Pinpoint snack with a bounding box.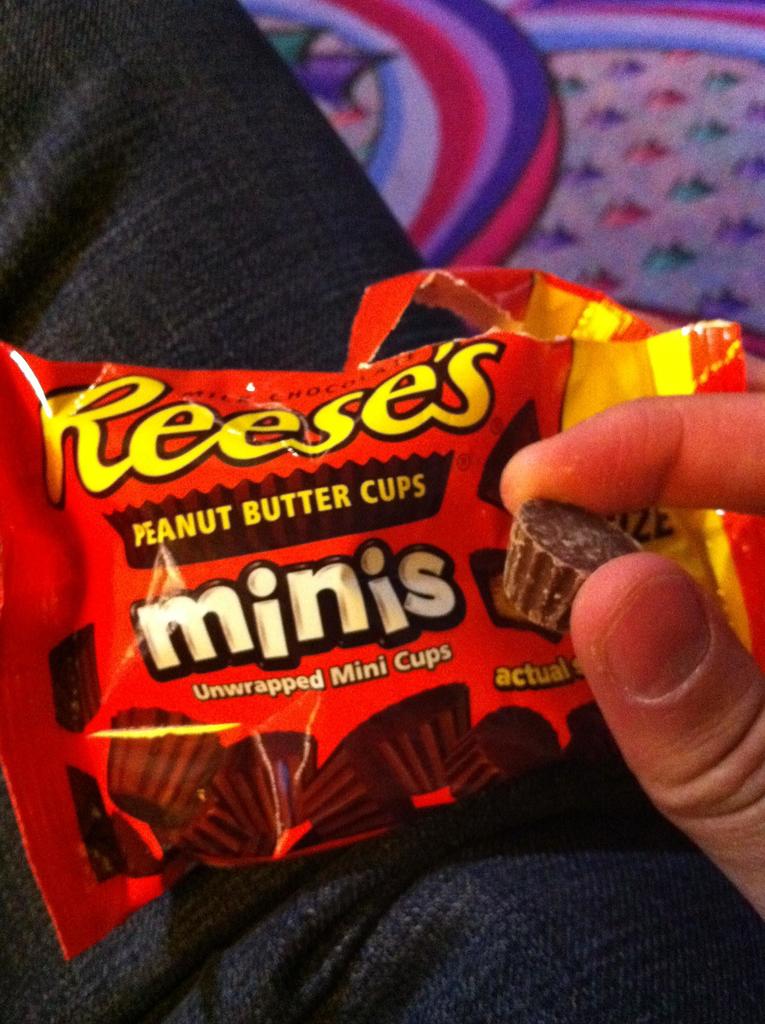
locate(501, 499, 642, 631).
